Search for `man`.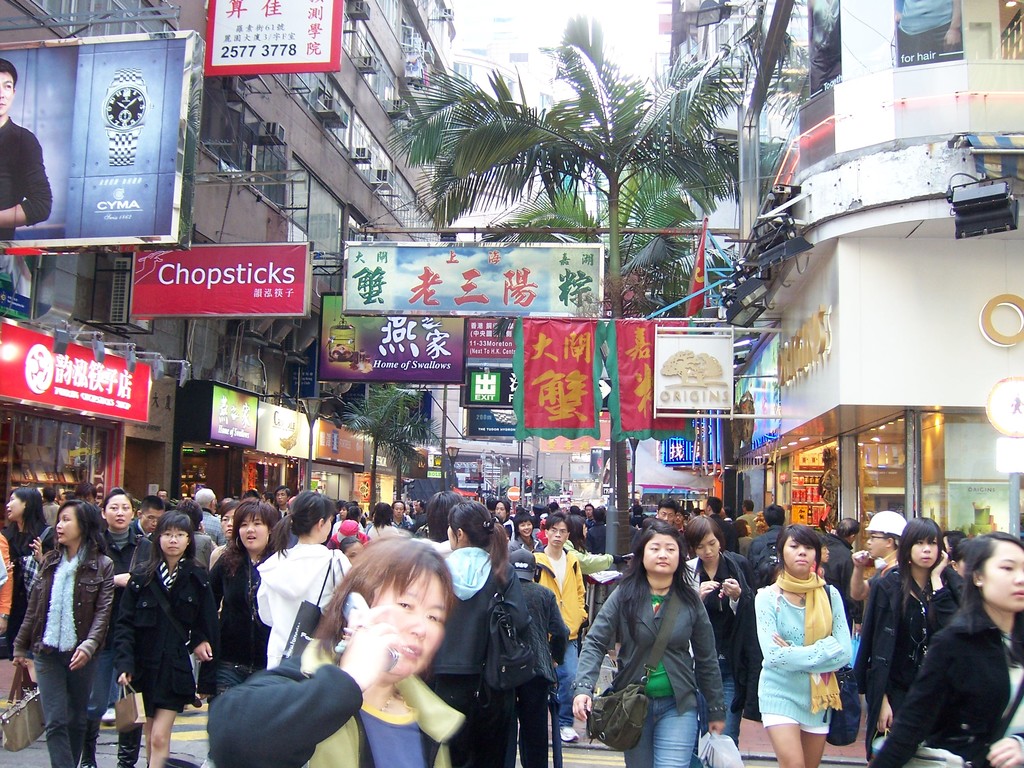
Found at bbox(739, 496, 760, 556).
